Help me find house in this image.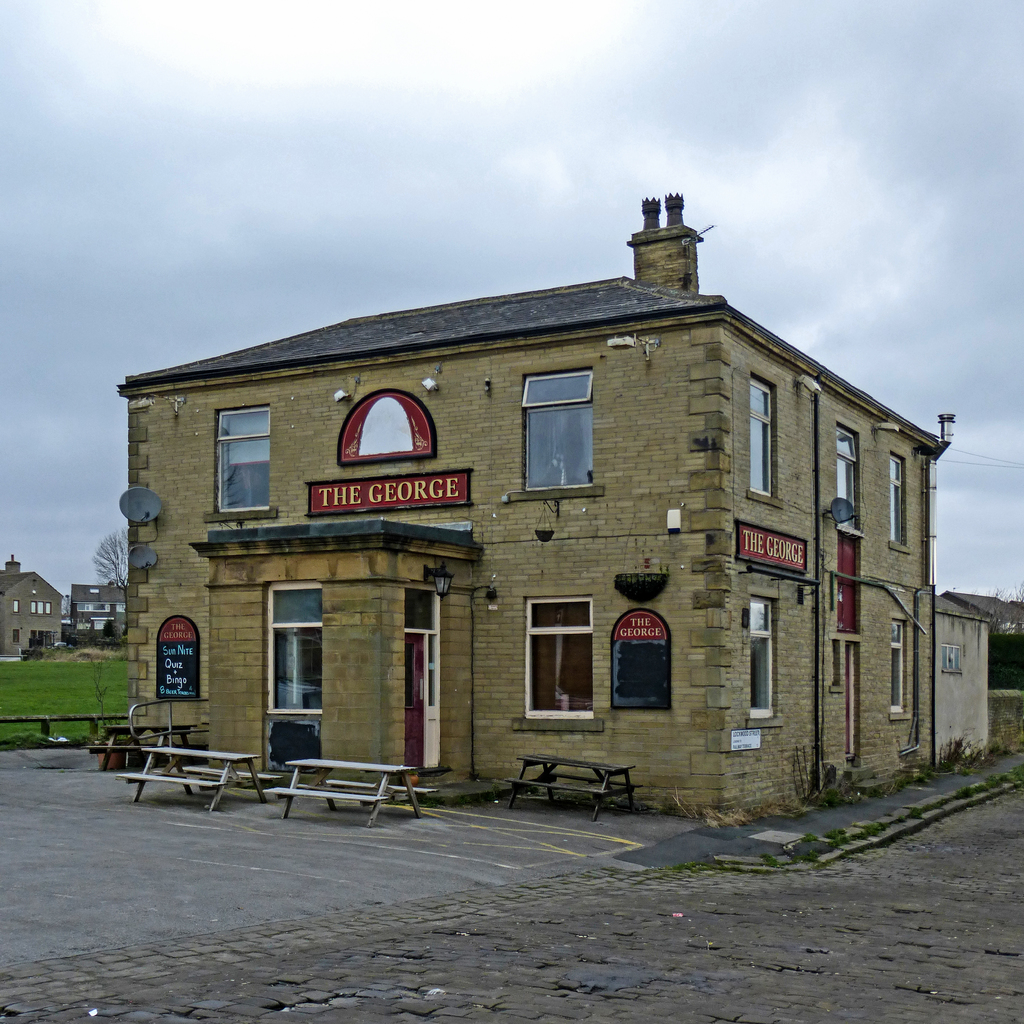
Found it: <box>95,200,980,829</box>.
